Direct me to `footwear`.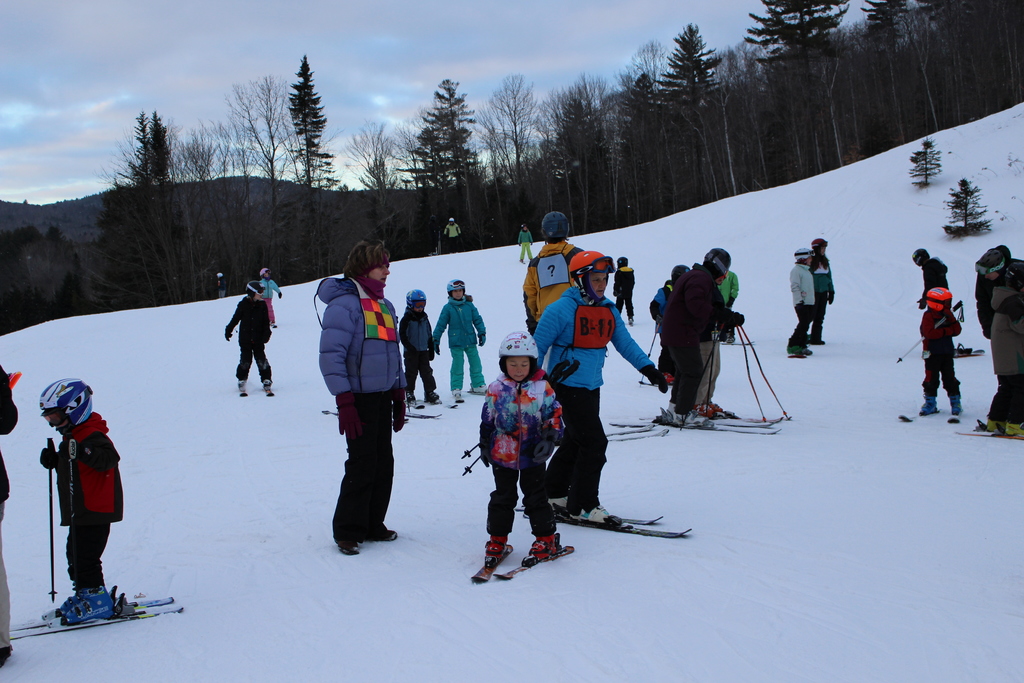
Direction: bbox=(947, 392, 963, 418).
